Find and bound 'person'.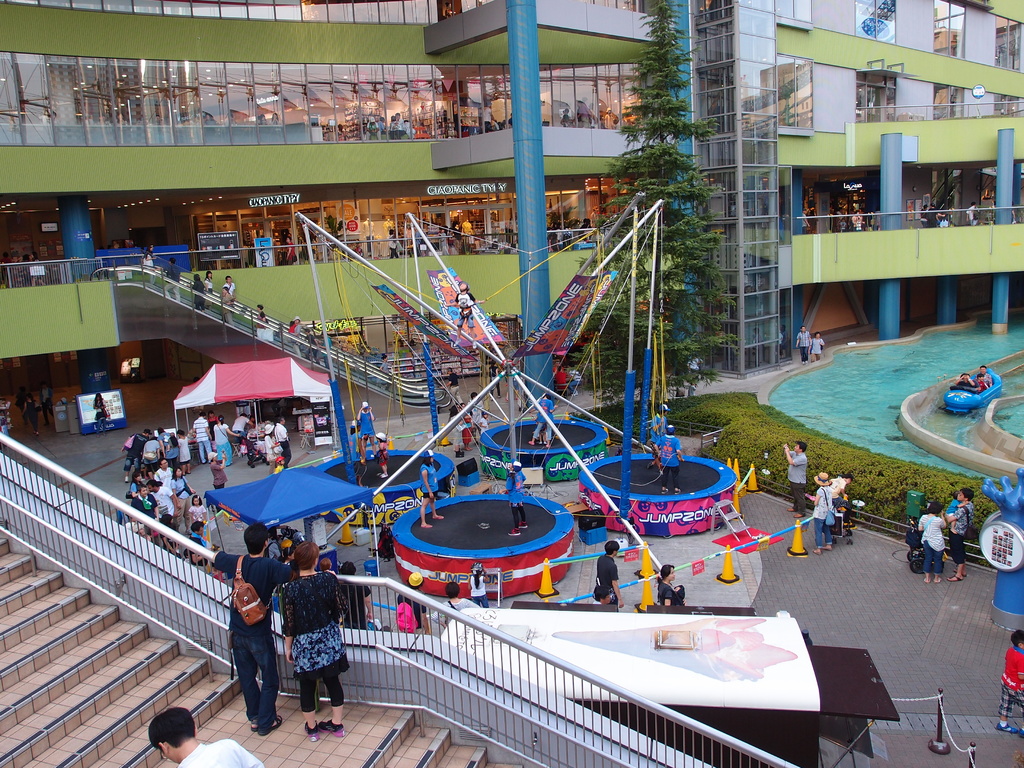
Bound: [813,472,833,554].
